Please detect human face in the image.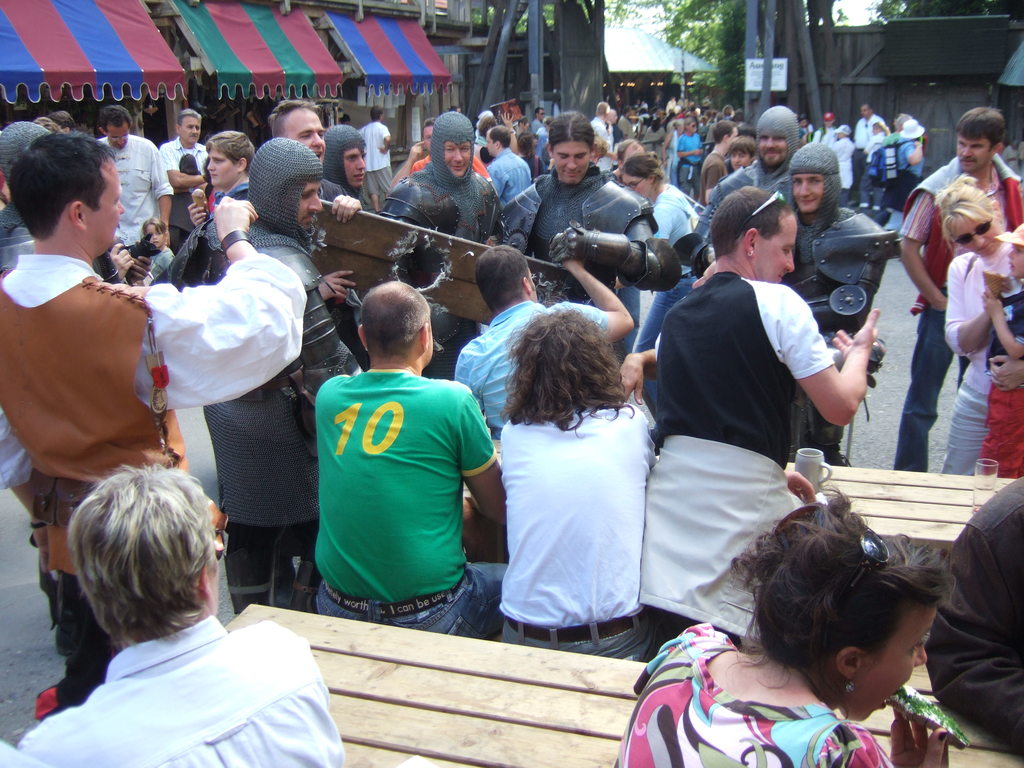
box(951, 214, 997, 254).
